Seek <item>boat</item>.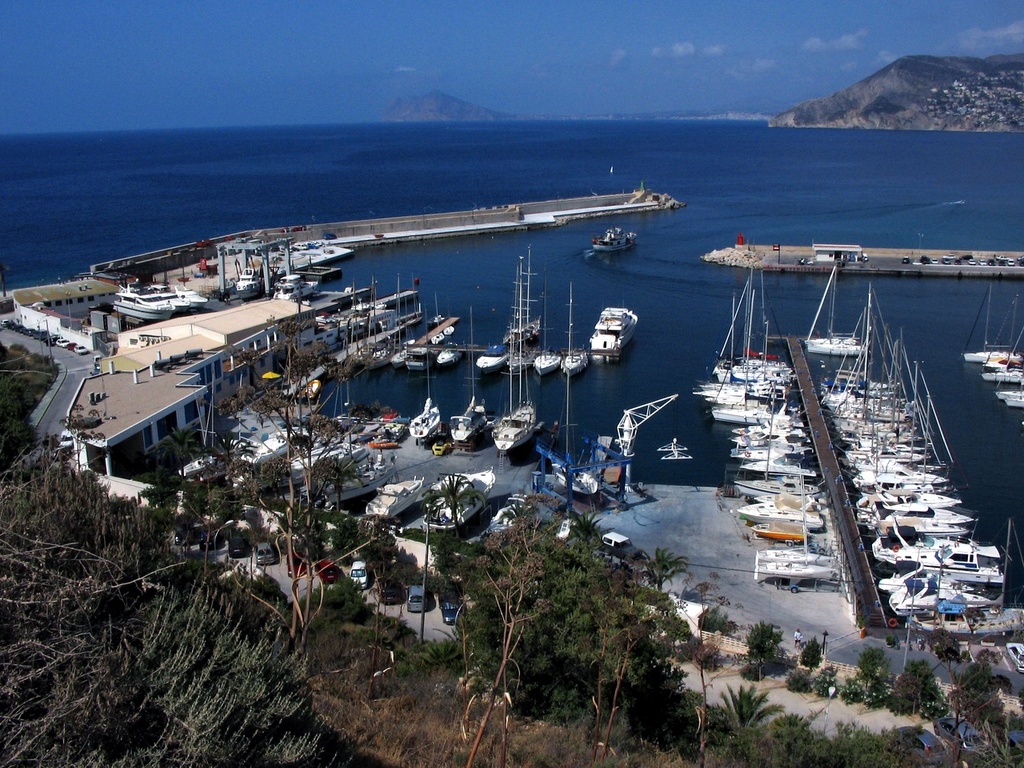
[529, 346, 561, 374].
